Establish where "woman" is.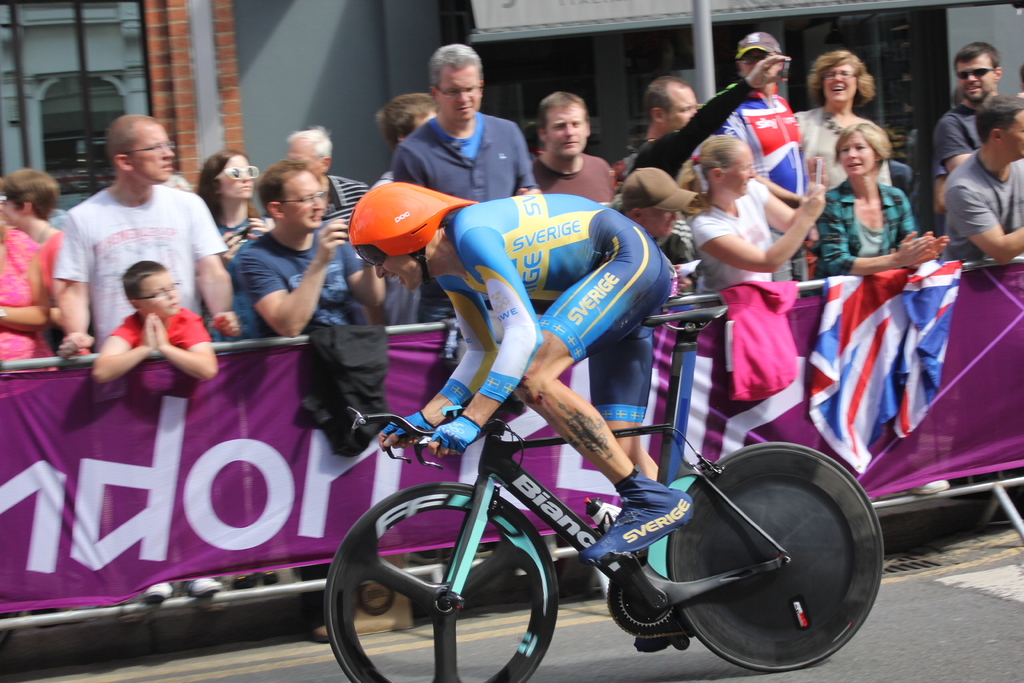
Established at <box>671,136,829,288</box>.
